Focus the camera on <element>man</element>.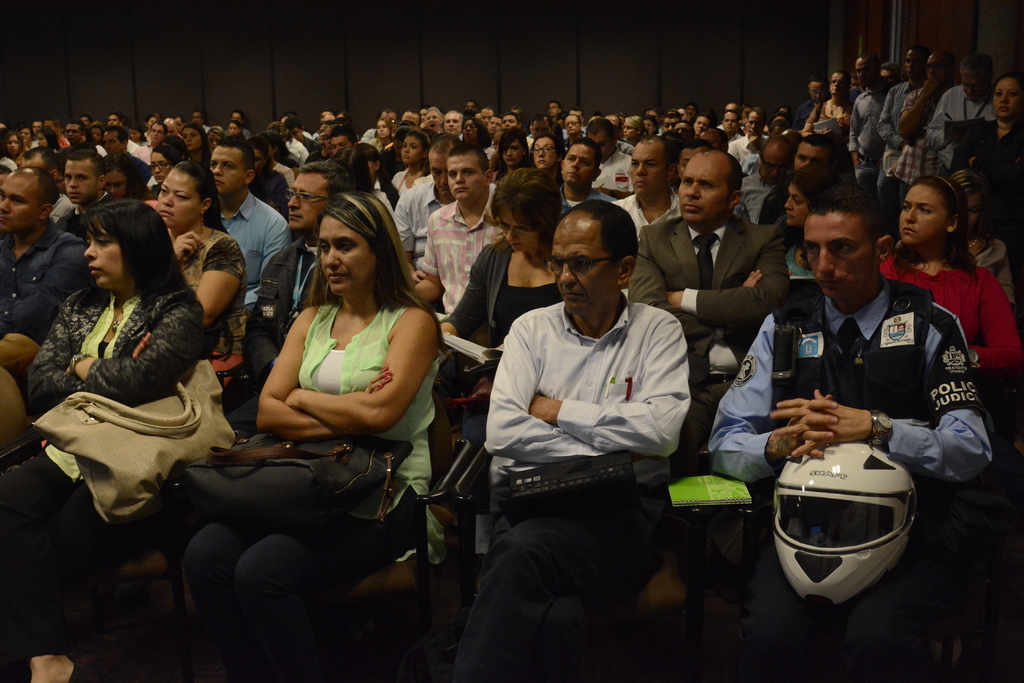
Focus region: <bbox>738, 118, 772, 173</bbox>.
